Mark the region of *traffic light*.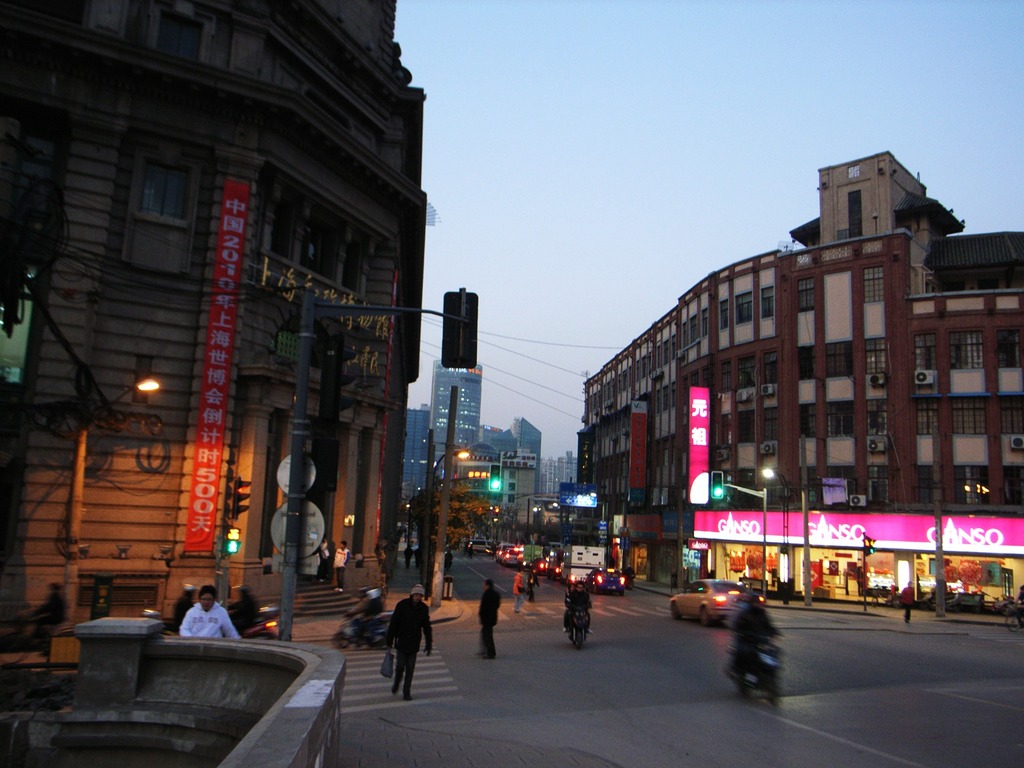
Region: Rect(488, 463, 501, 491).
